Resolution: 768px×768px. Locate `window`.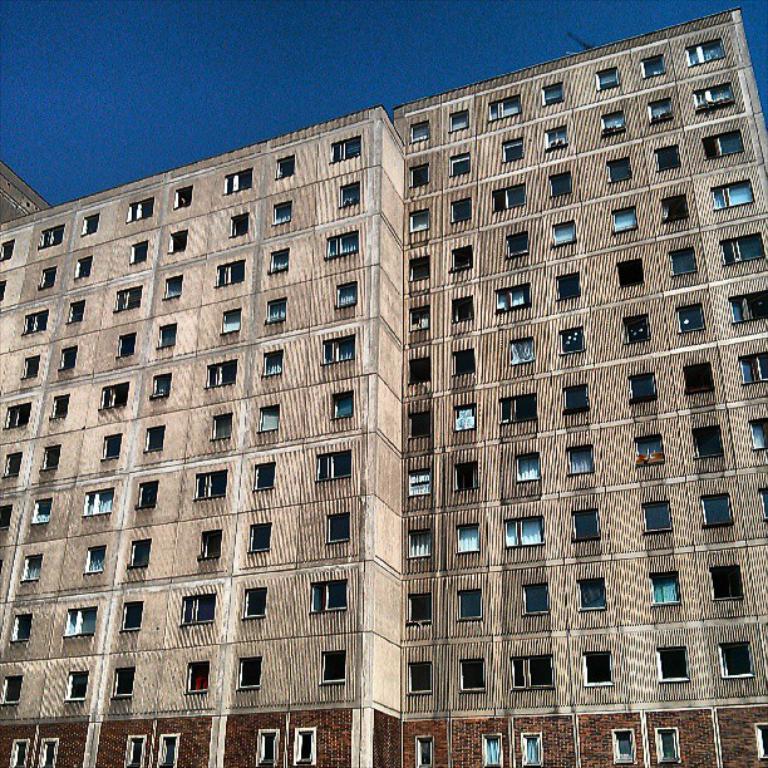
{"x1": 729, "y1": 290, "x2": 767, "y2": 319}.
